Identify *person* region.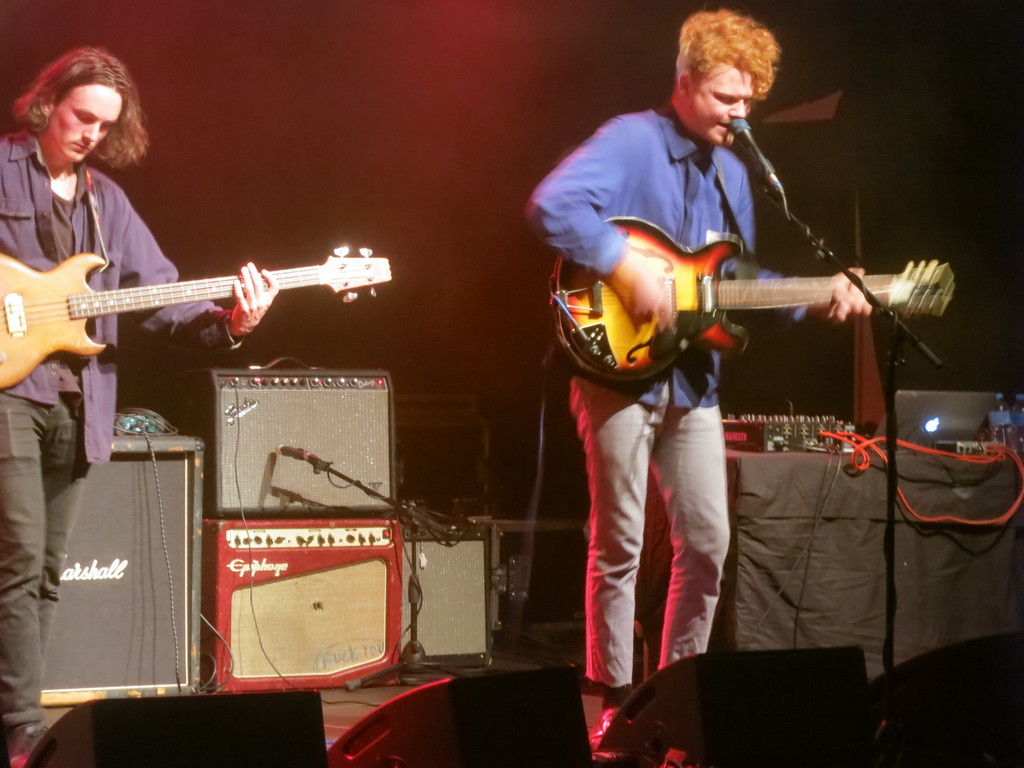
Region: (536,12,870,634).
